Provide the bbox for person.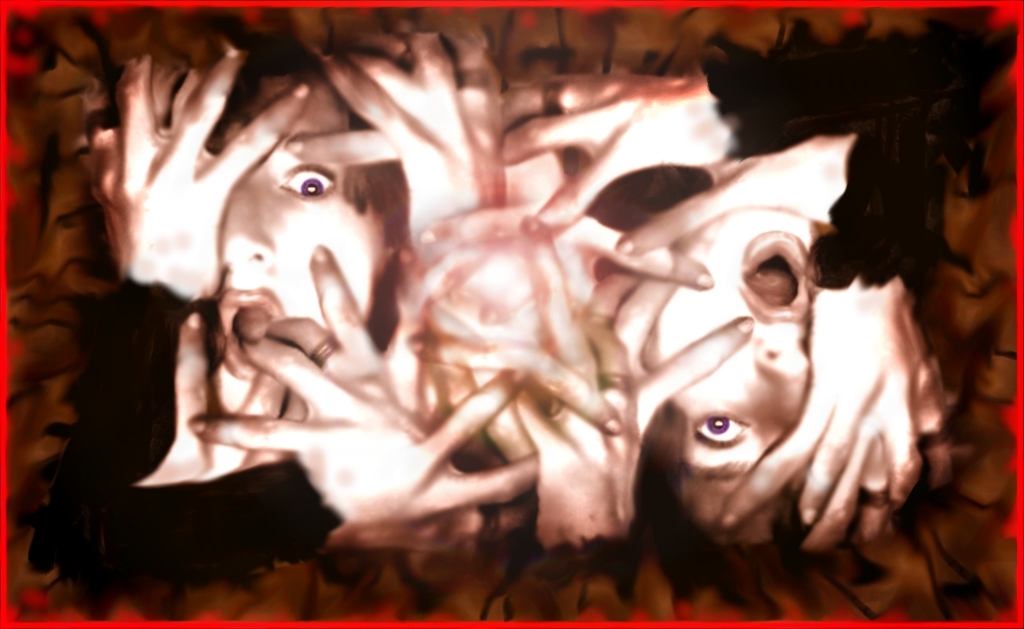
[92, 53, 402, 467].
